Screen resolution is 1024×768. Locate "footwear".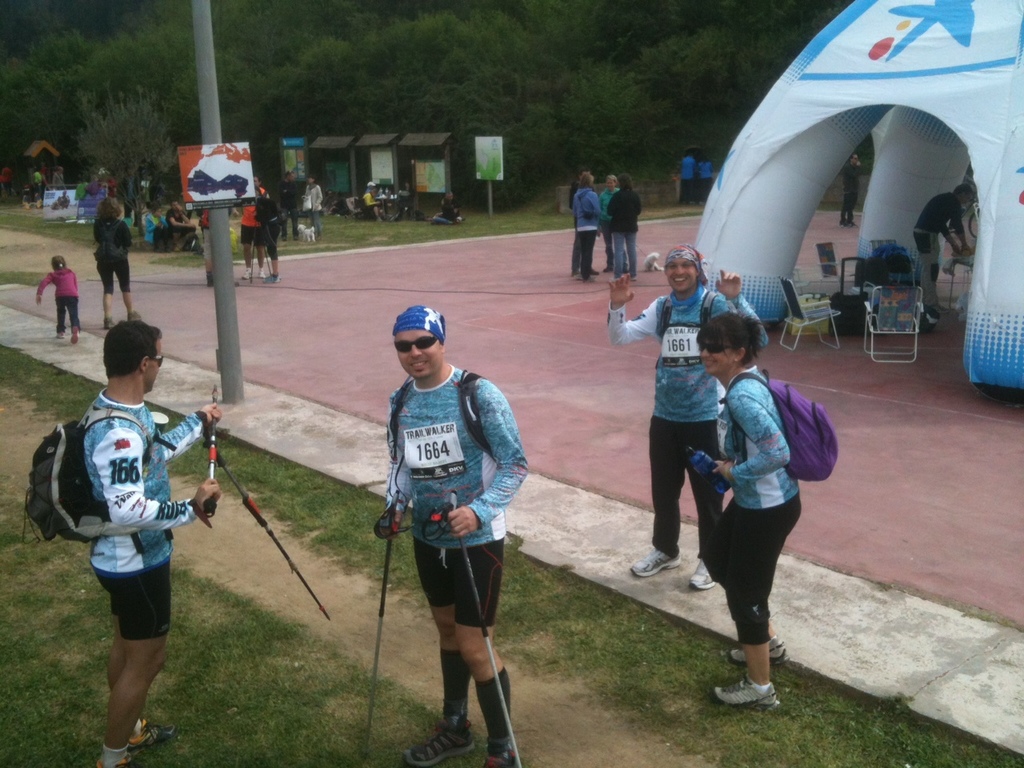
(left=126, top=719, right=194, bottom=739).
